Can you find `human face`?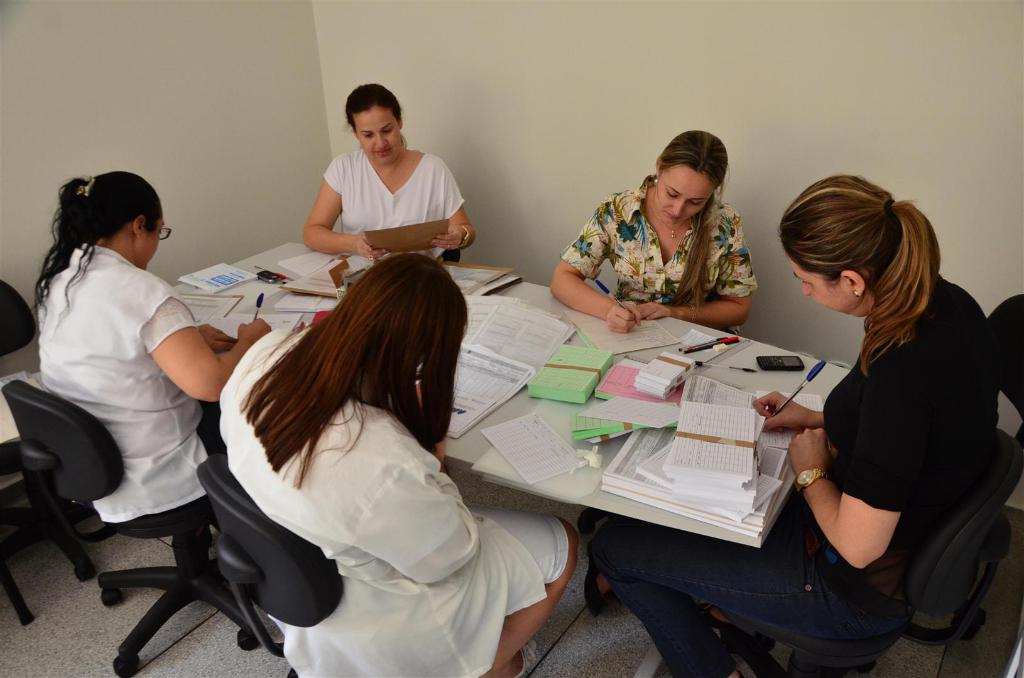
Yes, bounding box: x1=134, y1=212, x2=161, y2=271.
